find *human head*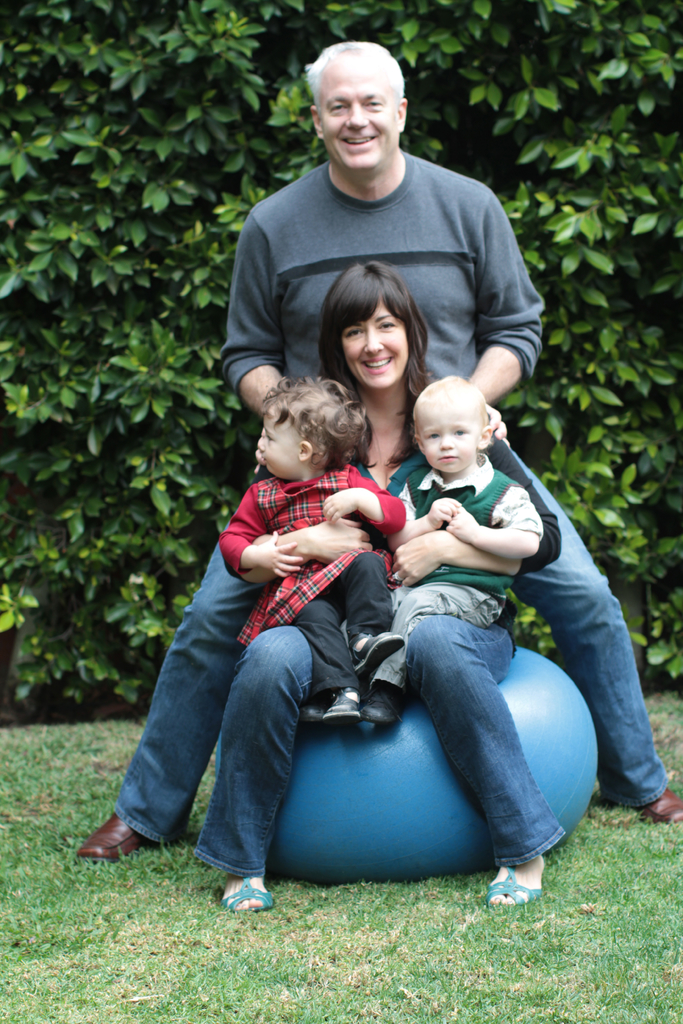
locate(411, 372, 490, 473)
